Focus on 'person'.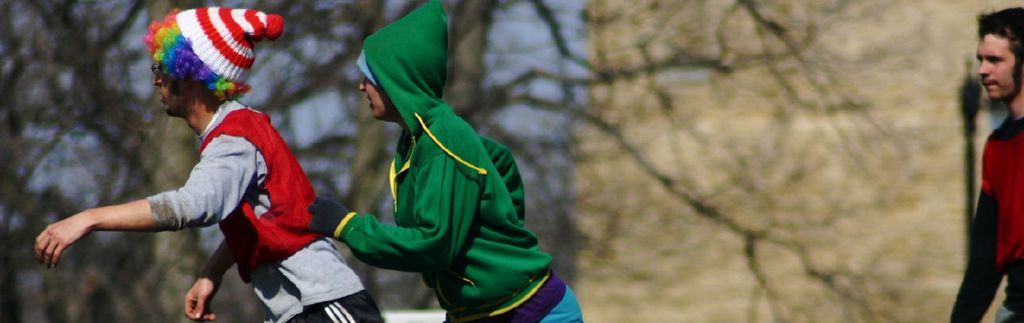
Focused at l=70, t=22, r=355, b=322.
